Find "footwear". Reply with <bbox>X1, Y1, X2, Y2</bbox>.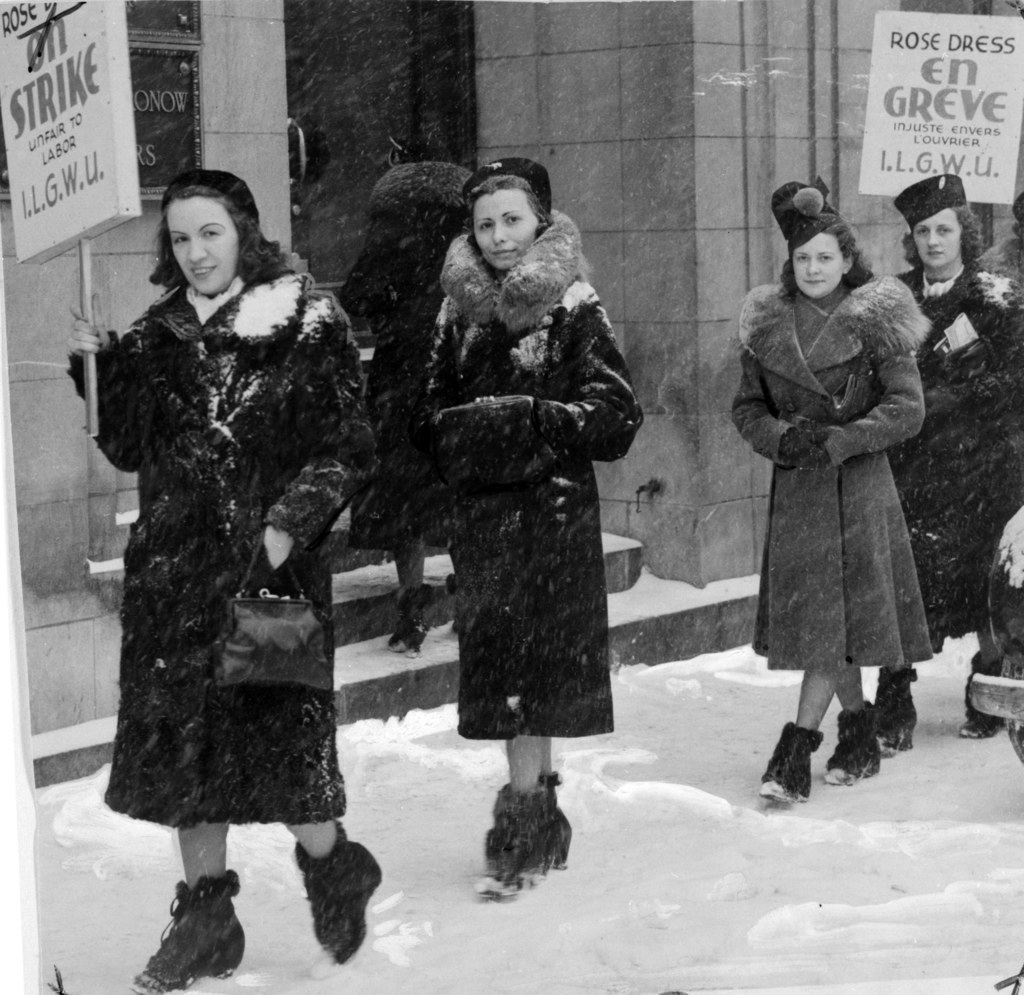
<bbox>484, 768, 572, 899</bbox>.
